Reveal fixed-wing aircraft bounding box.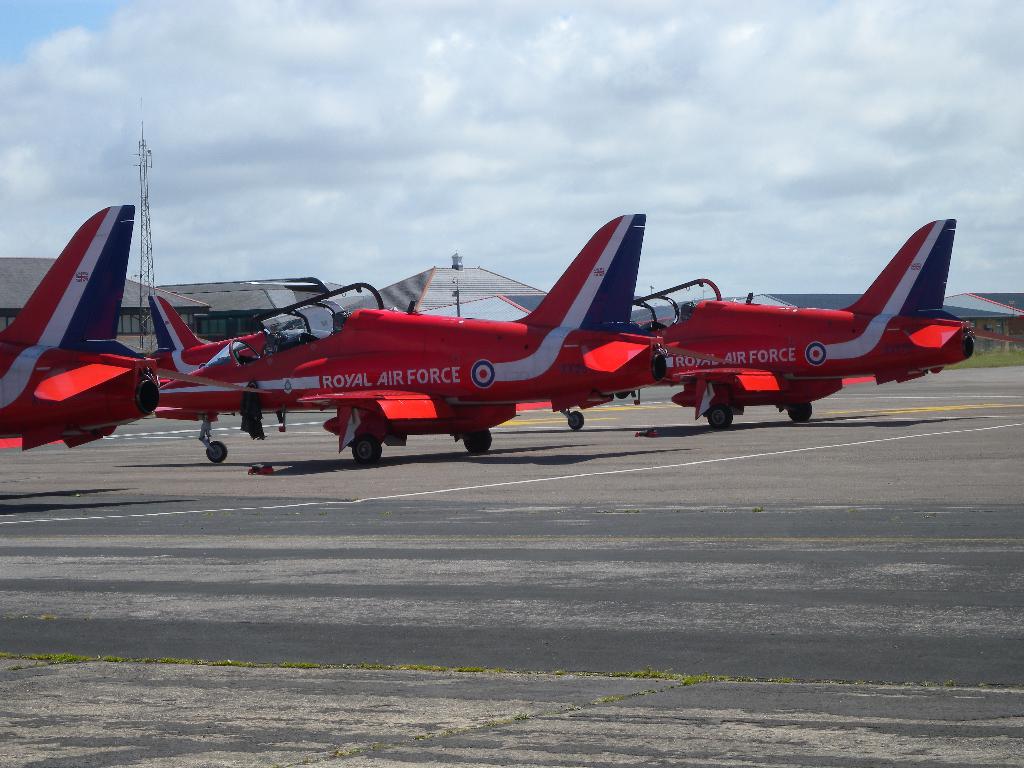
Revealed: {"x1": 158, "y1": 288, "x2": 387, "y2": 376}.
